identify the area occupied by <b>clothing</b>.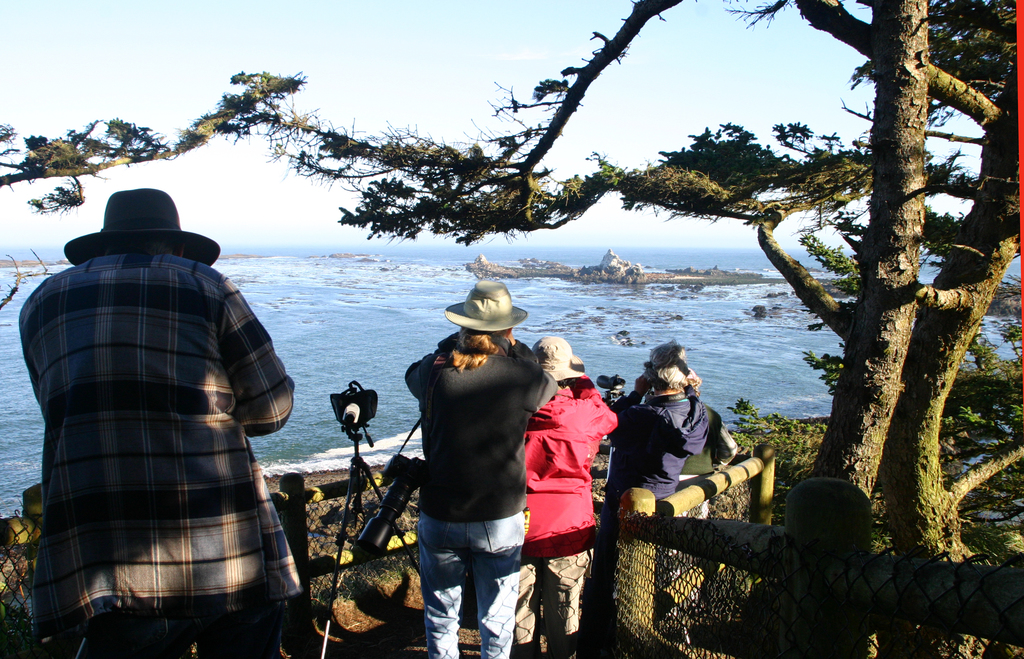
Area: 513,376,618,657.
